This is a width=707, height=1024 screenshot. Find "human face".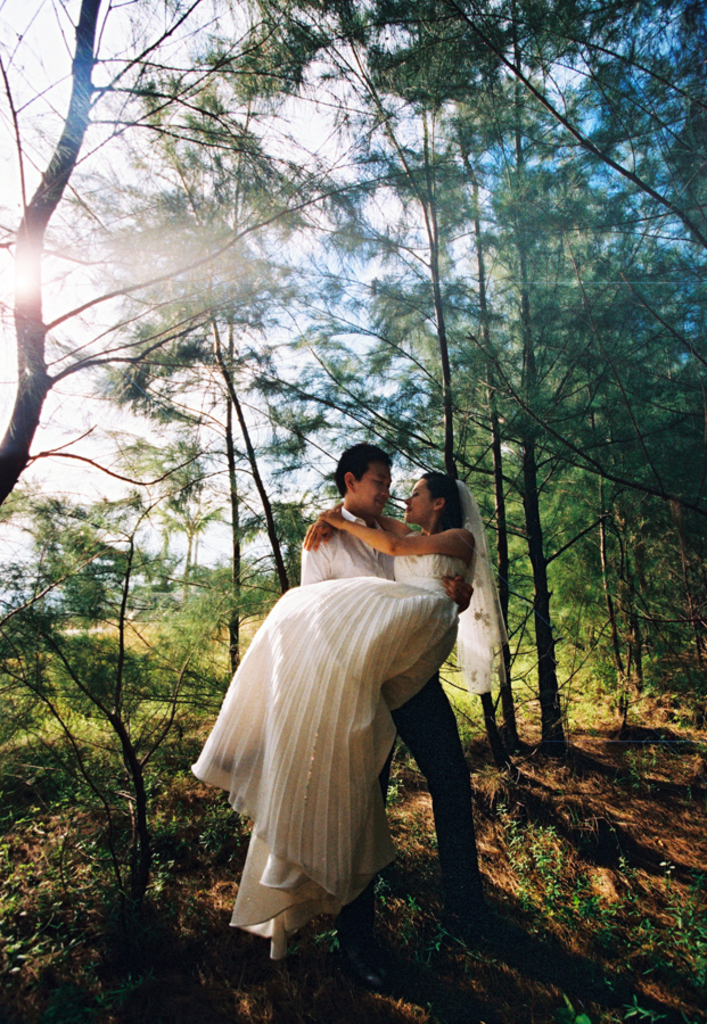
Bounding box: <box>351,464,391,515</box>.
